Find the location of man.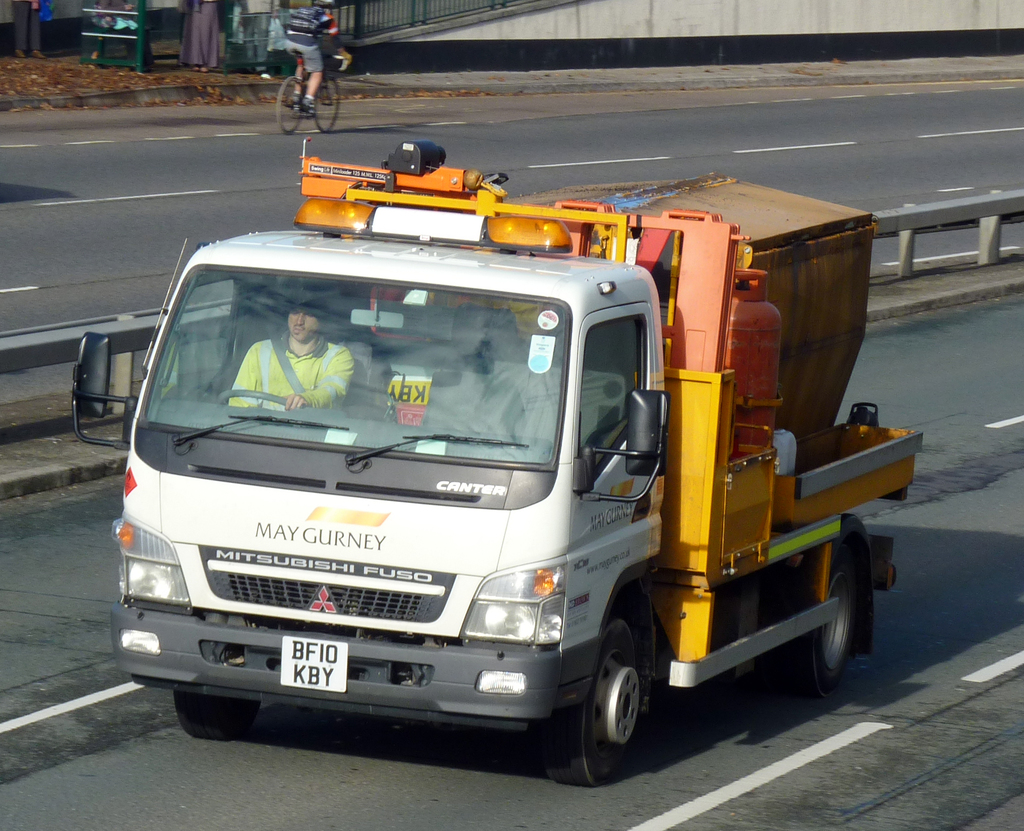
Location: detection(225, 285, 354, 411).
